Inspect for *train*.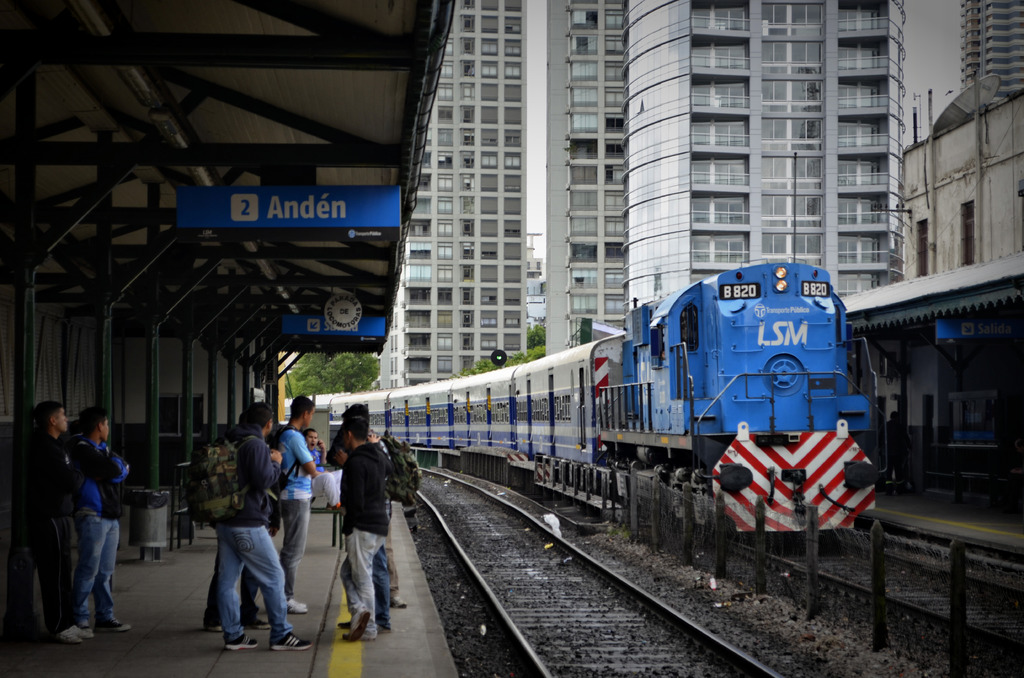
Inspection: region(279, 262, 897, 542).
